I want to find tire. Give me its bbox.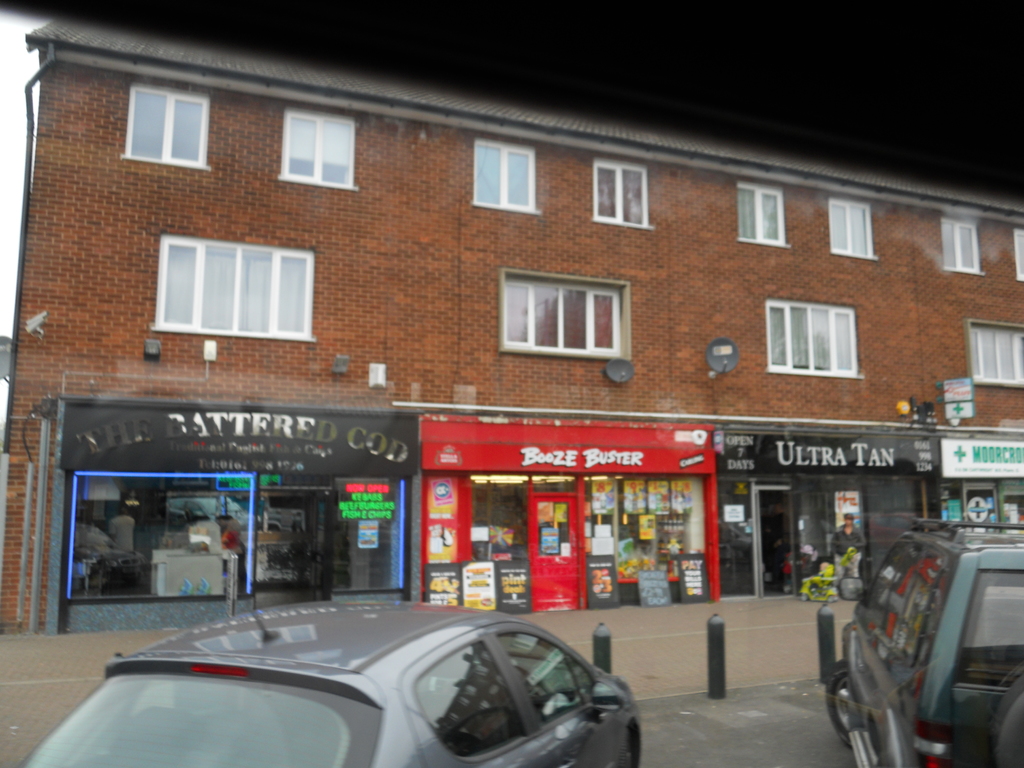
l=819, t=664, r=849, b=738.
